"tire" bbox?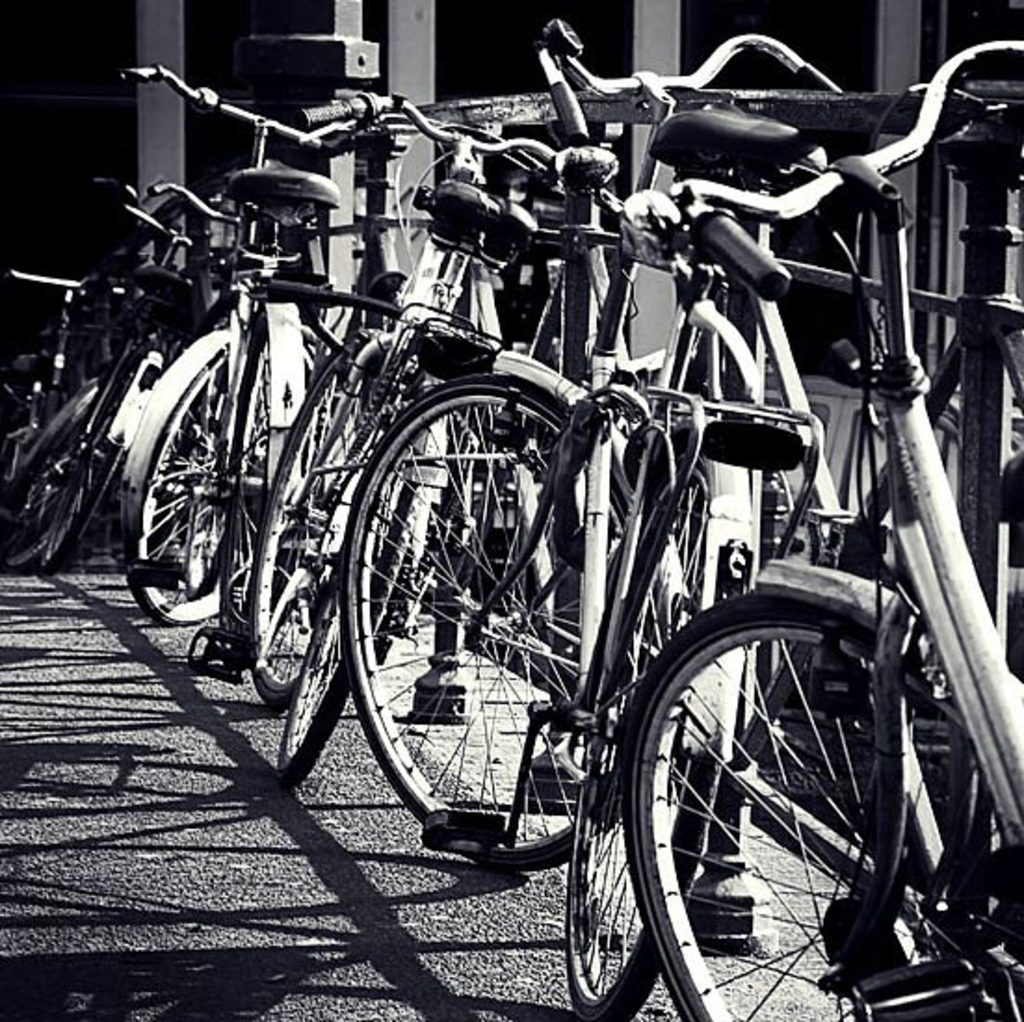
639:570:942:987
